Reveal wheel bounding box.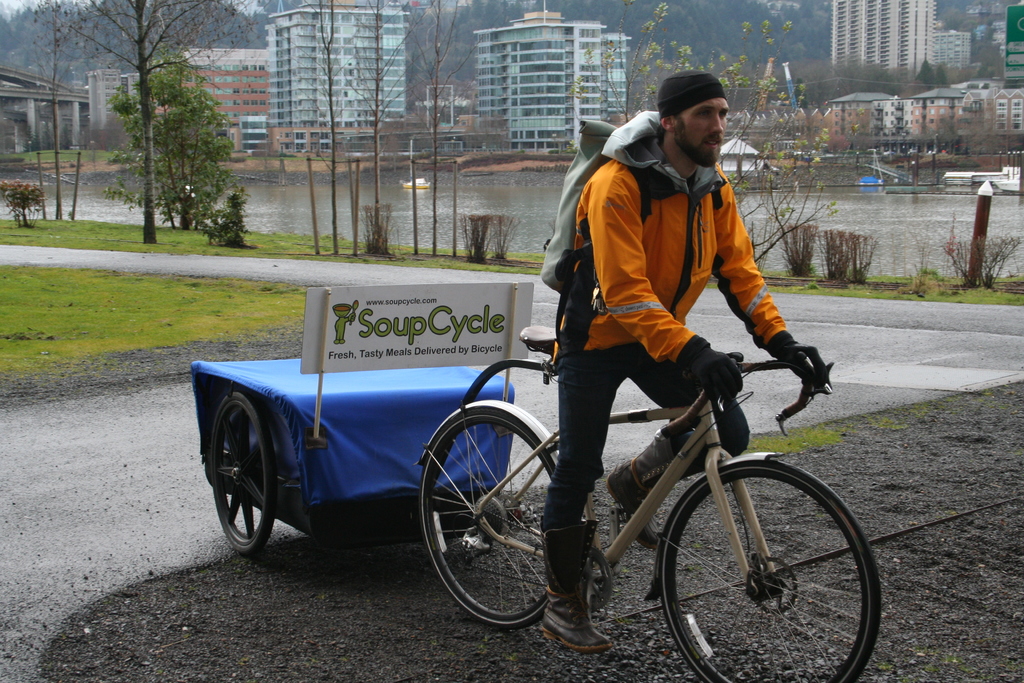
Revealed: {"left": 417, "top": 409, "right": 559, "bottom": 633}.
